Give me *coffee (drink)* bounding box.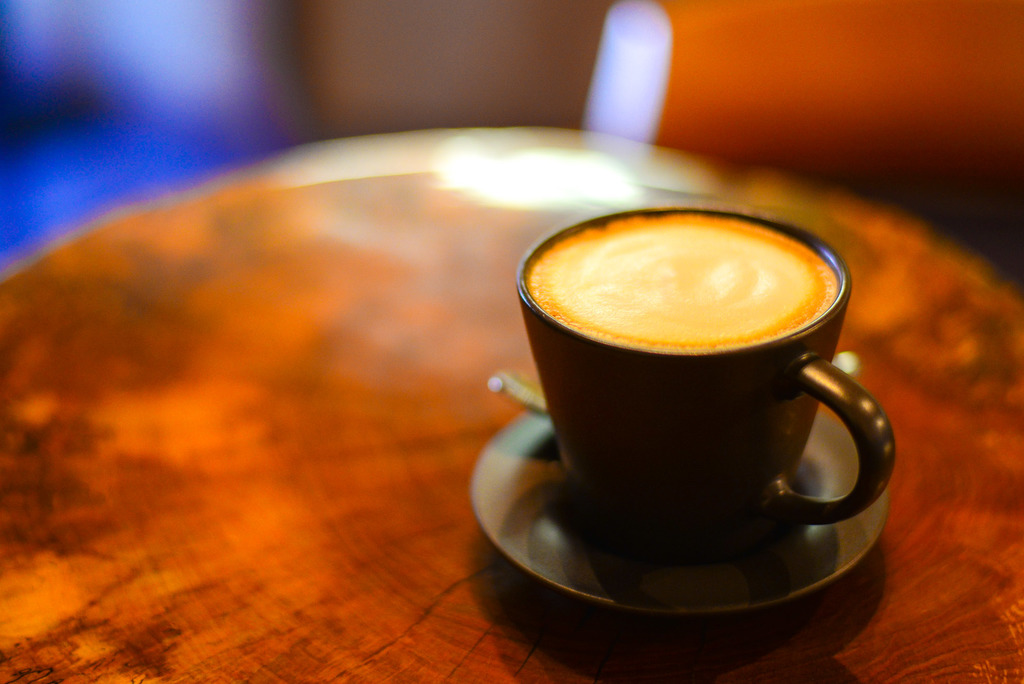
532 208 844 348.
